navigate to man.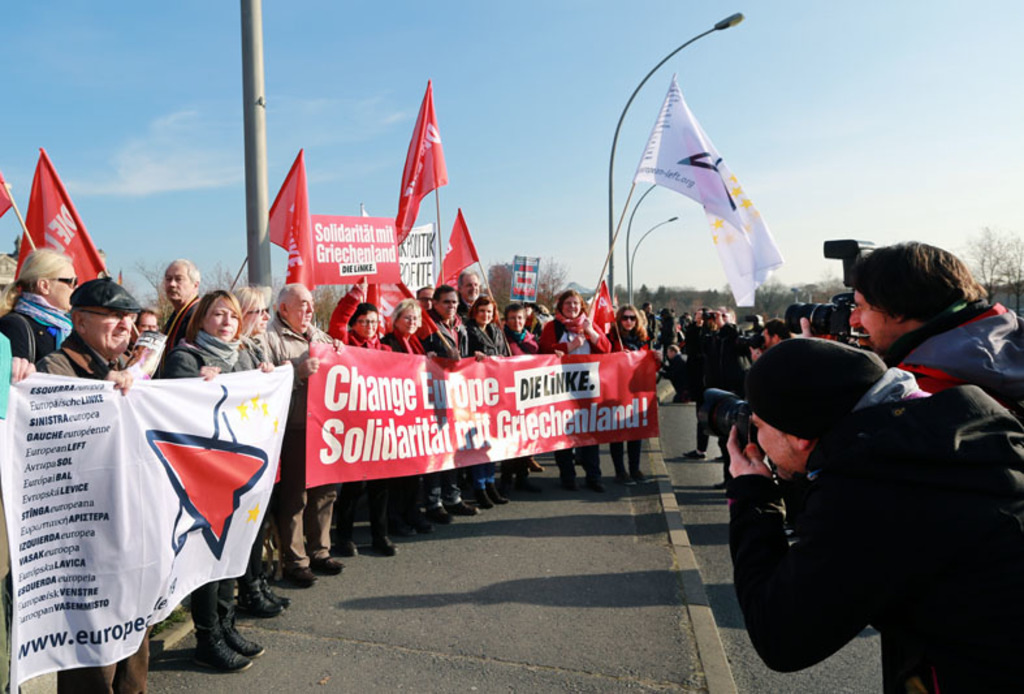
Navigation target: region(263, 283, 344, 587).
